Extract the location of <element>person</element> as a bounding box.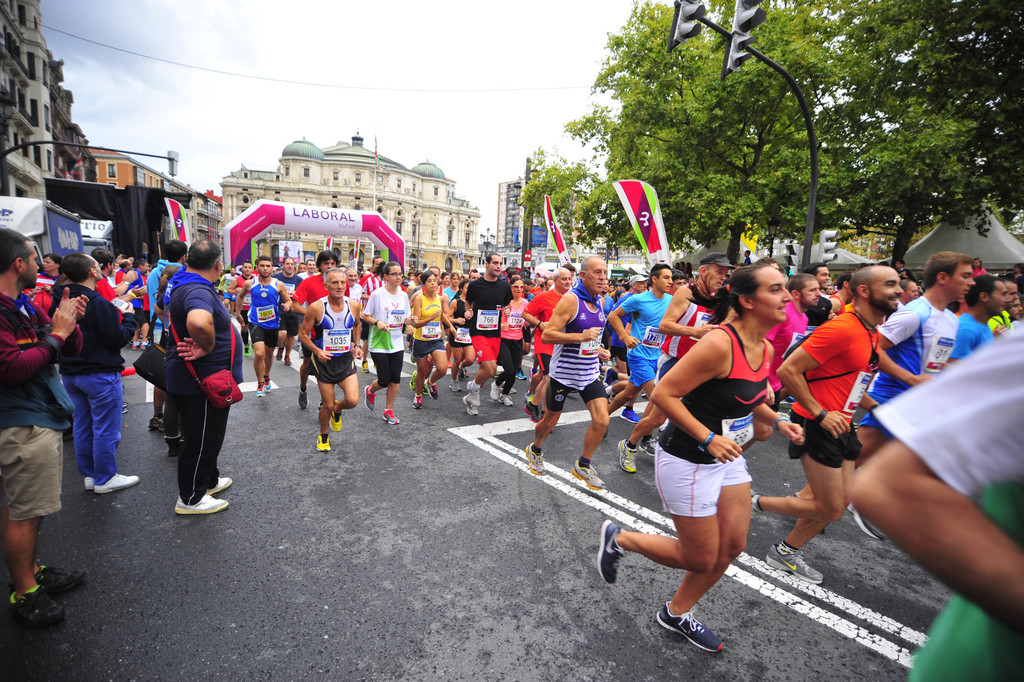
locate(601, 265, 789, 661).
